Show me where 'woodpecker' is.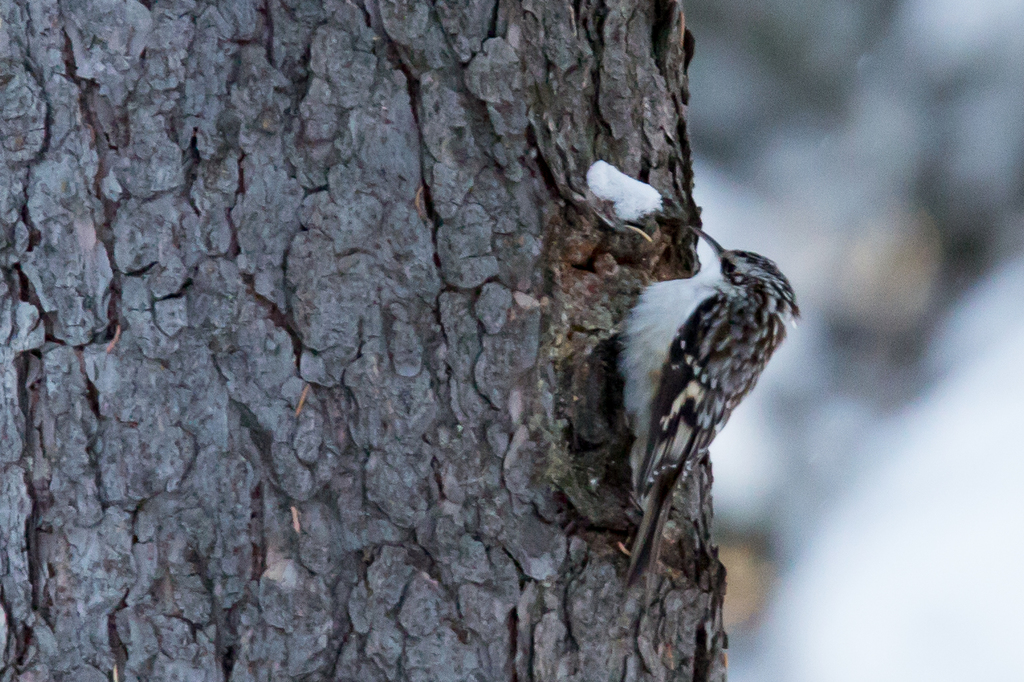
'woodpecker' is at detection(623, 197, 801, 580).
